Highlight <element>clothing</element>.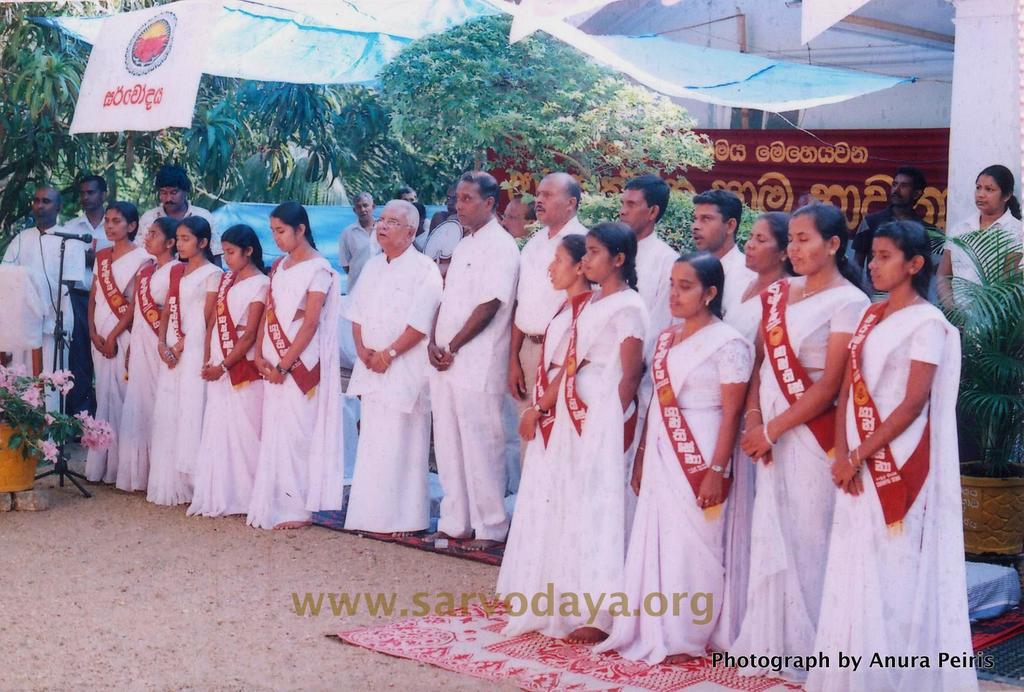
Highlighted region: pyautogui.locateOnScreen(503, 288, 588, 616).
